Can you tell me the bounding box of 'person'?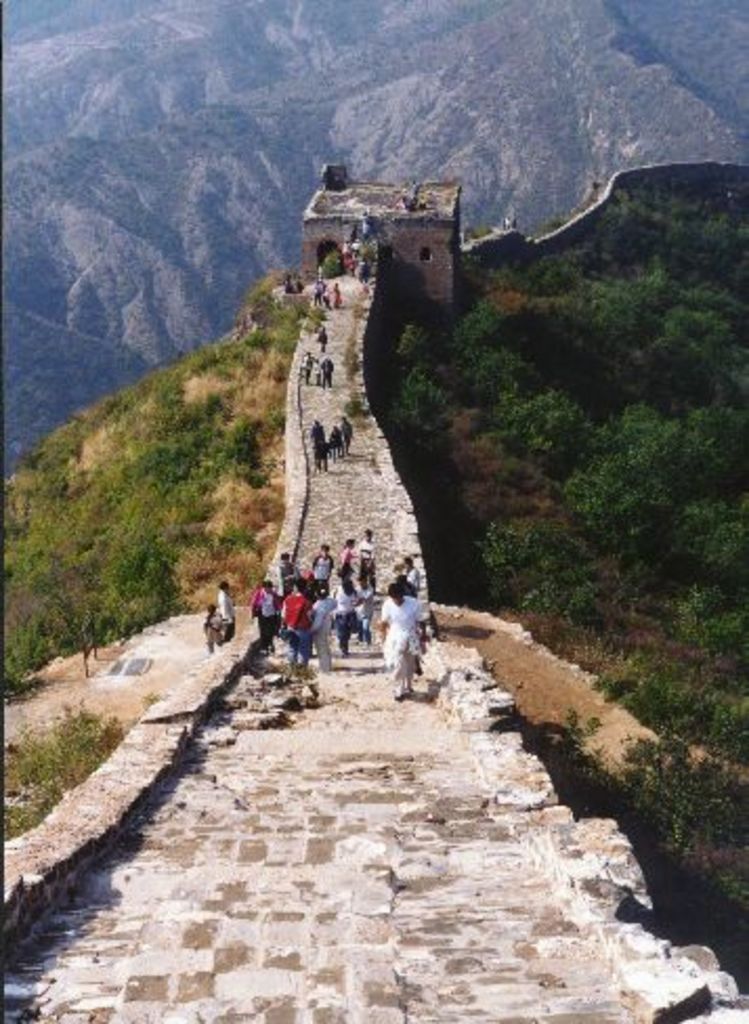
[left=315, top=359, right=321, bottom=386].
